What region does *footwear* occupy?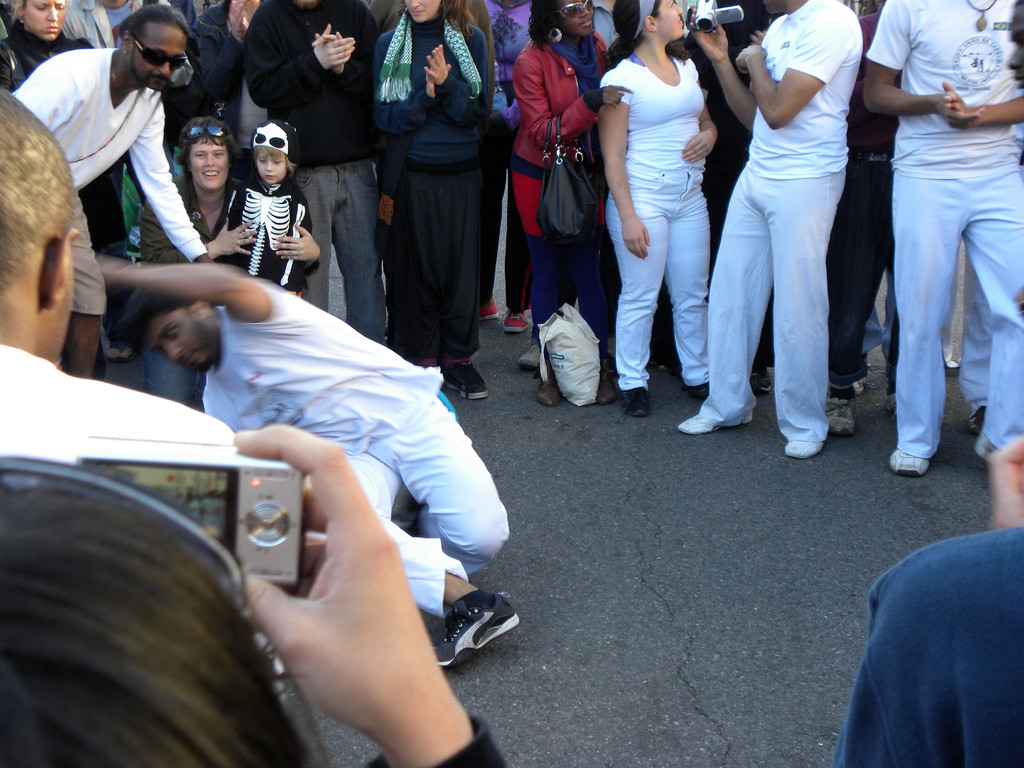
<box>444,582,513,674</box>.
